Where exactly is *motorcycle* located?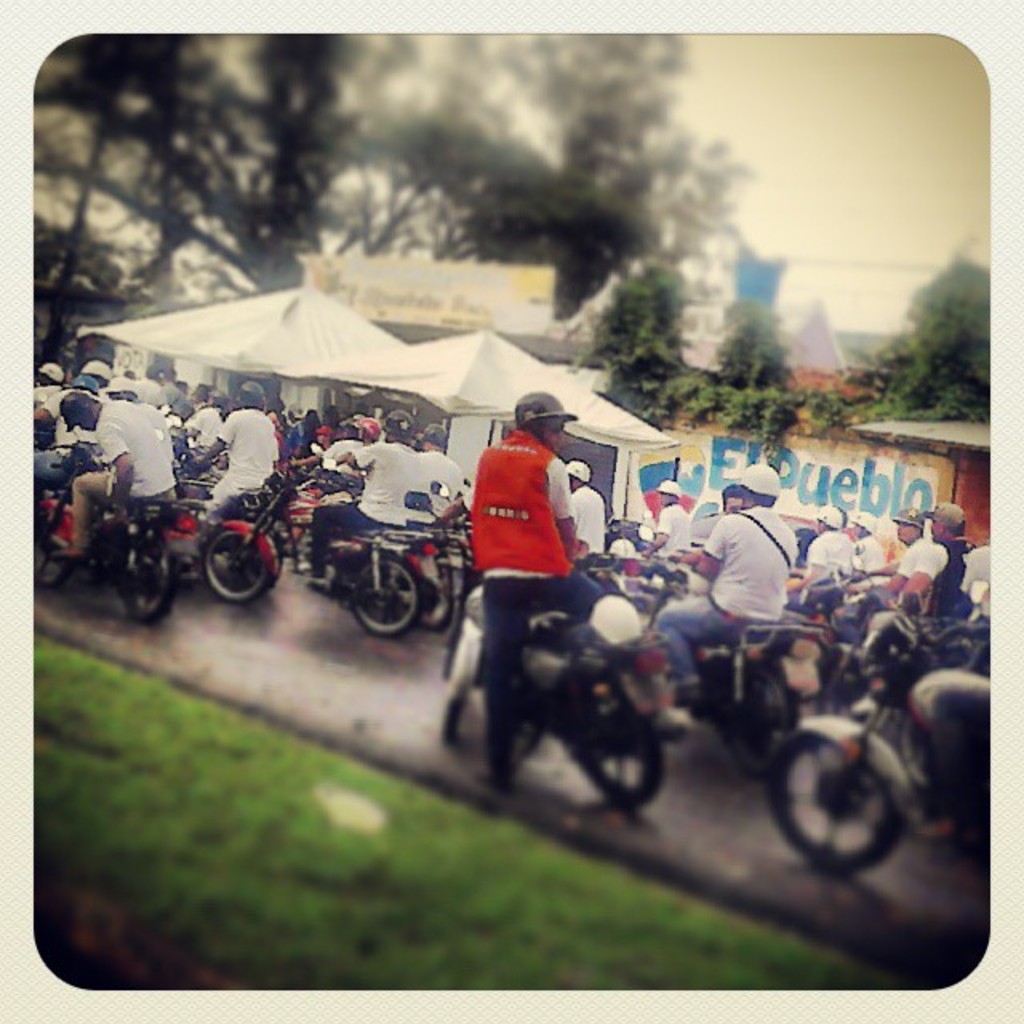
Its bounding box is crop(34, 443, 203, 624).
